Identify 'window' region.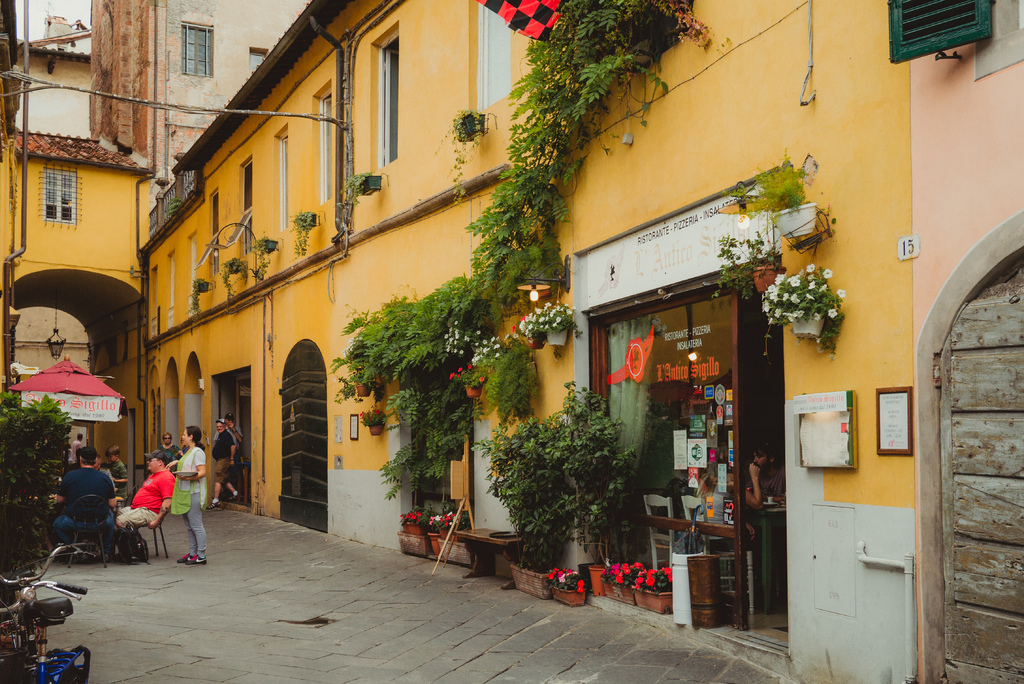
Region: <region>471, 0, 509, 106</region>.
